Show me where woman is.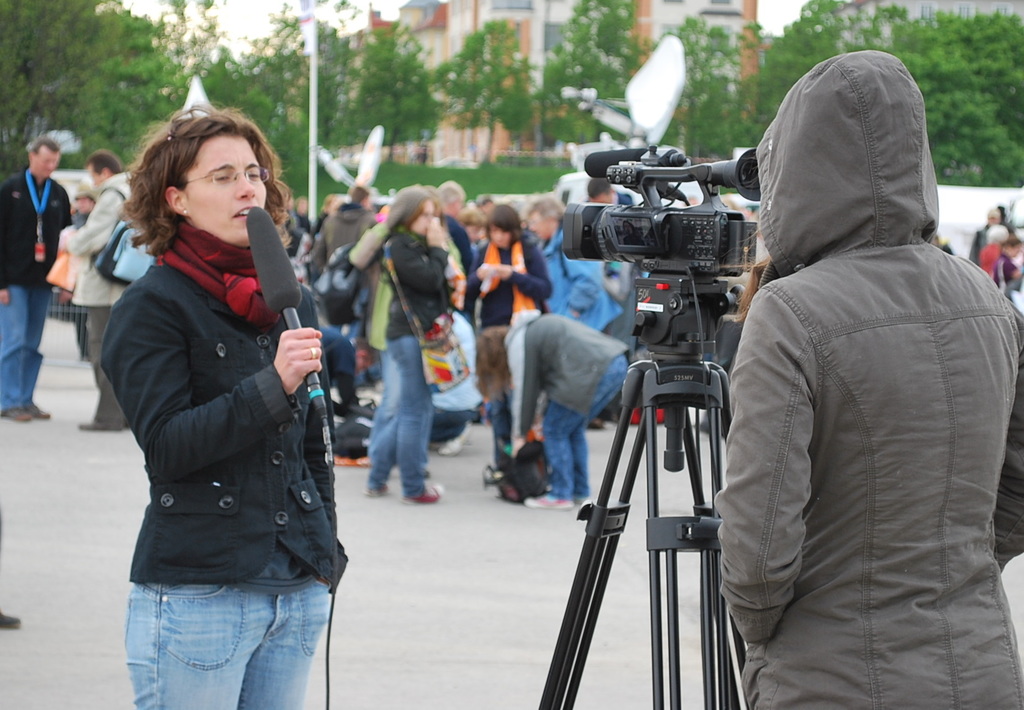
woman is at detection(477, 309, 637, 501).
